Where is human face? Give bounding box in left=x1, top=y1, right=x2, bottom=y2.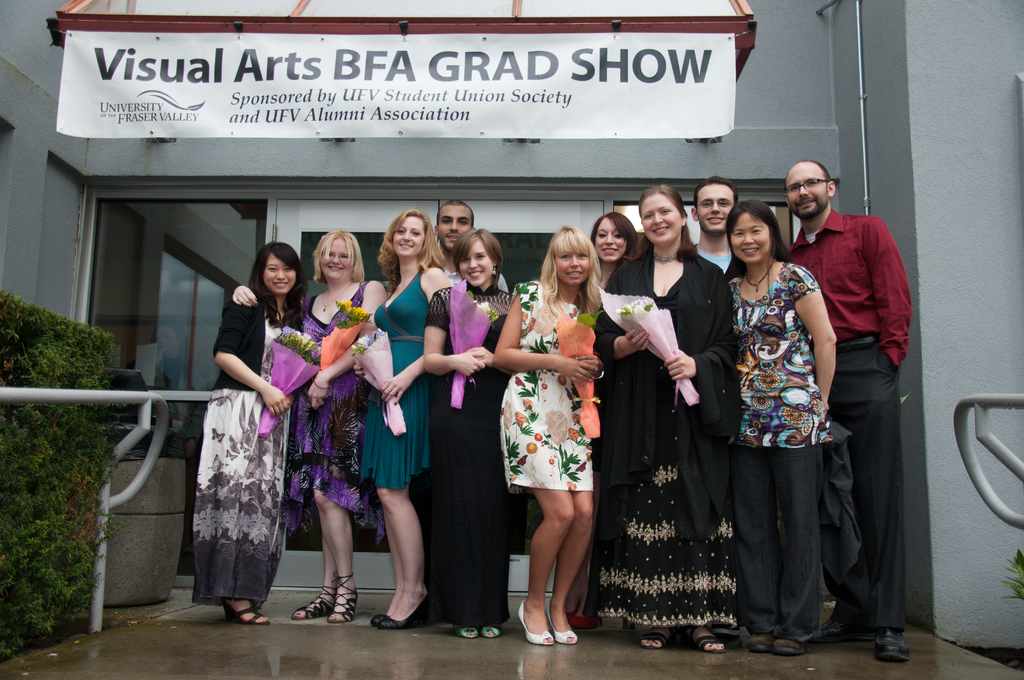
left=695, top=184, right=733, bottom=234.
